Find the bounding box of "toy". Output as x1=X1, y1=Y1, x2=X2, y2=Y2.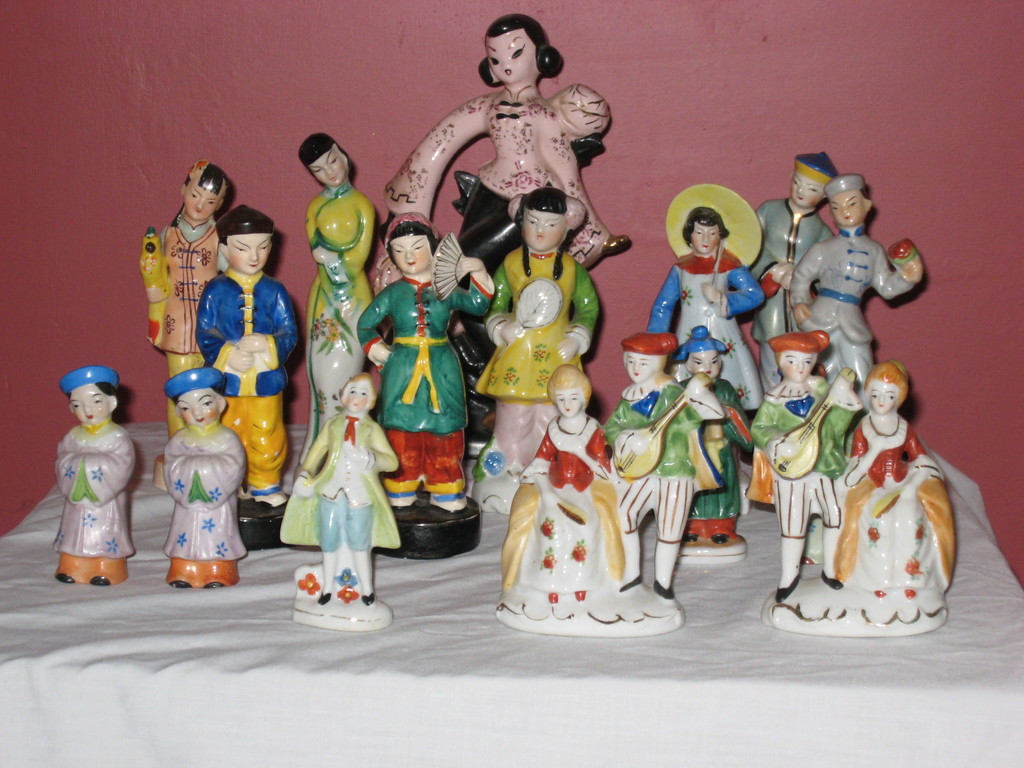
x1=746, y1=151, x2=838, y2=389.
